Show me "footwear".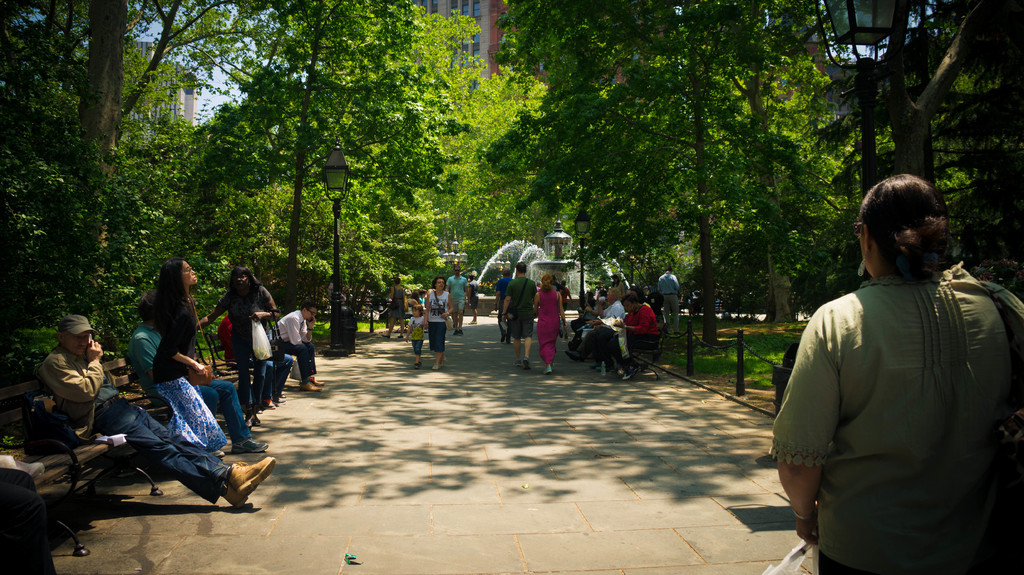
"footwear" is here: box=[396, 334, 408, 340].
